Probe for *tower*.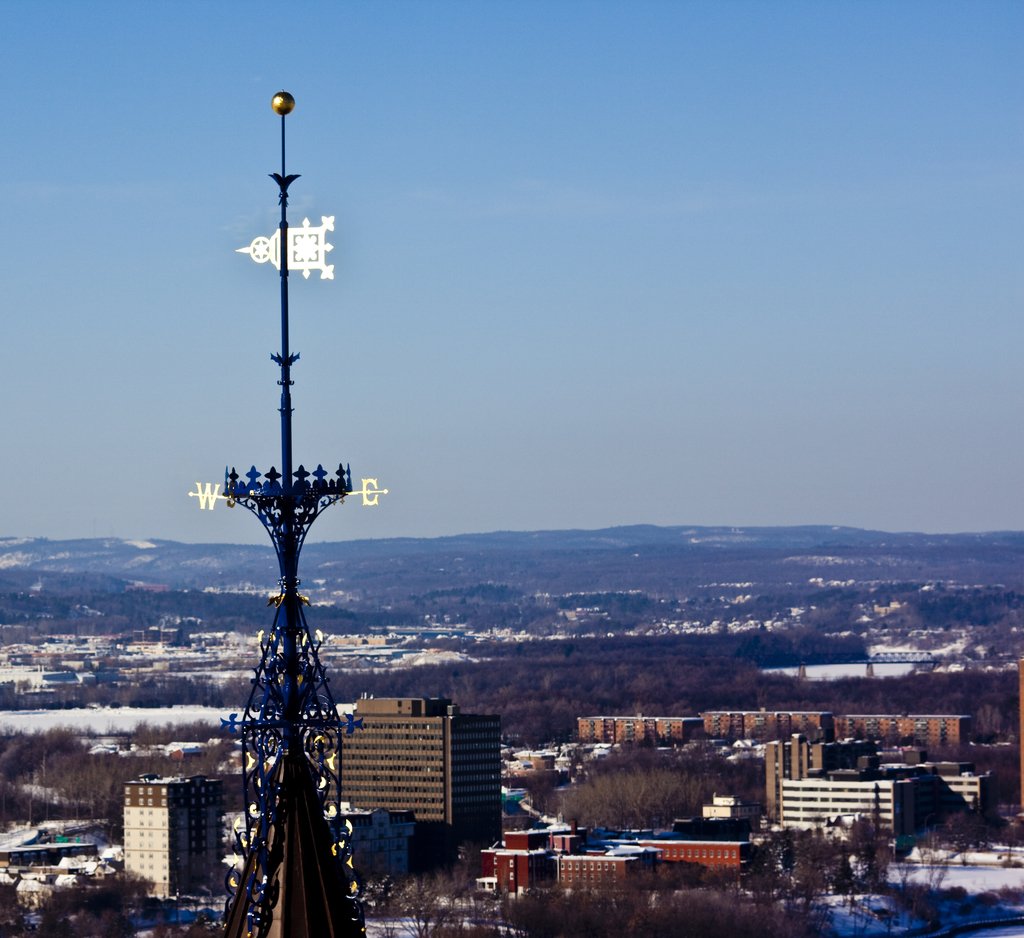
Probe result: [left=113, top=774, right=220, bottom=920].
